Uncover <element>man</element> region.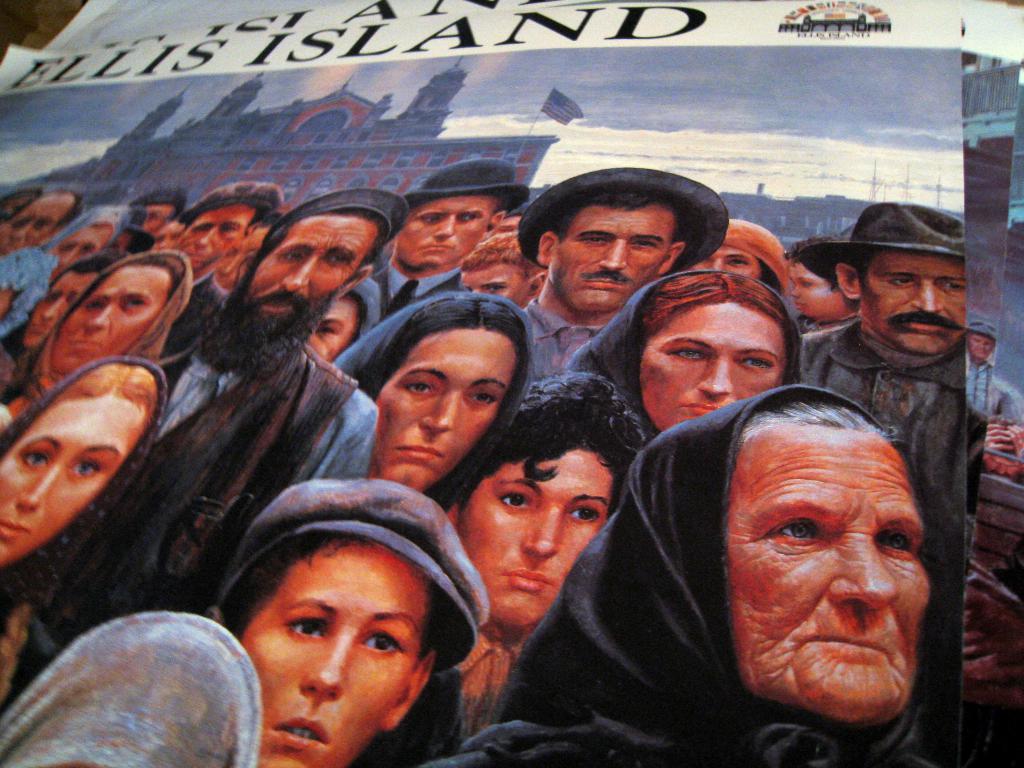
Uncovered: region(72, 182, 413, 616).
